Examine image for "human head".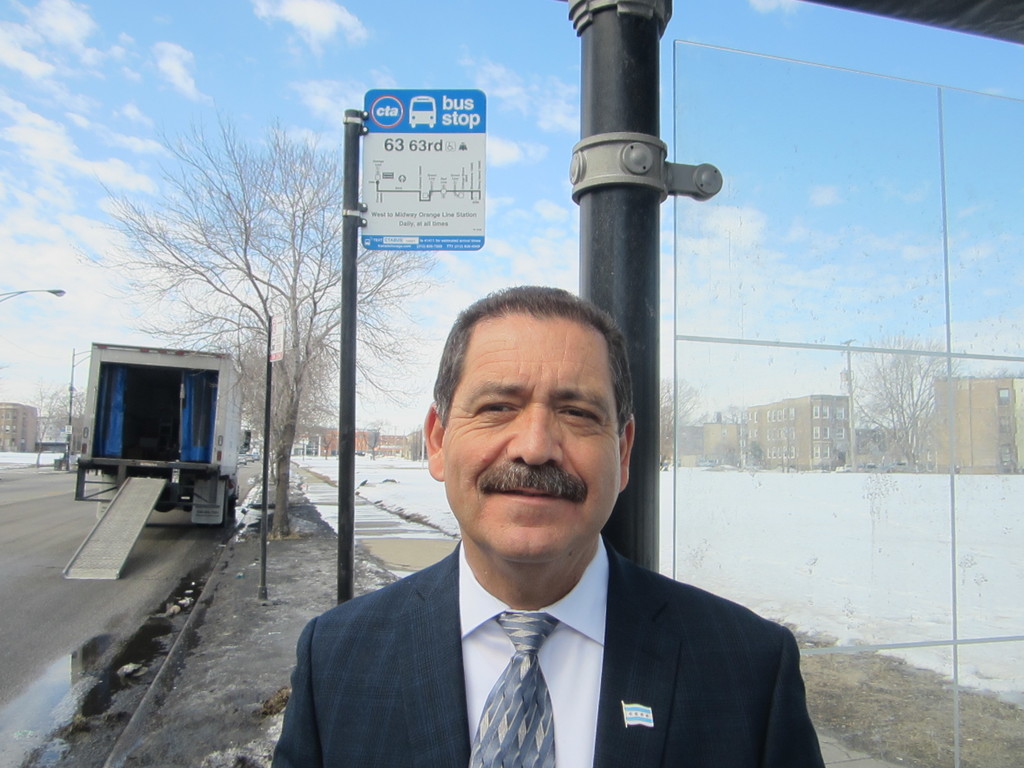
Examination result: x1=430, y1=278, x2=623, y2=527.
